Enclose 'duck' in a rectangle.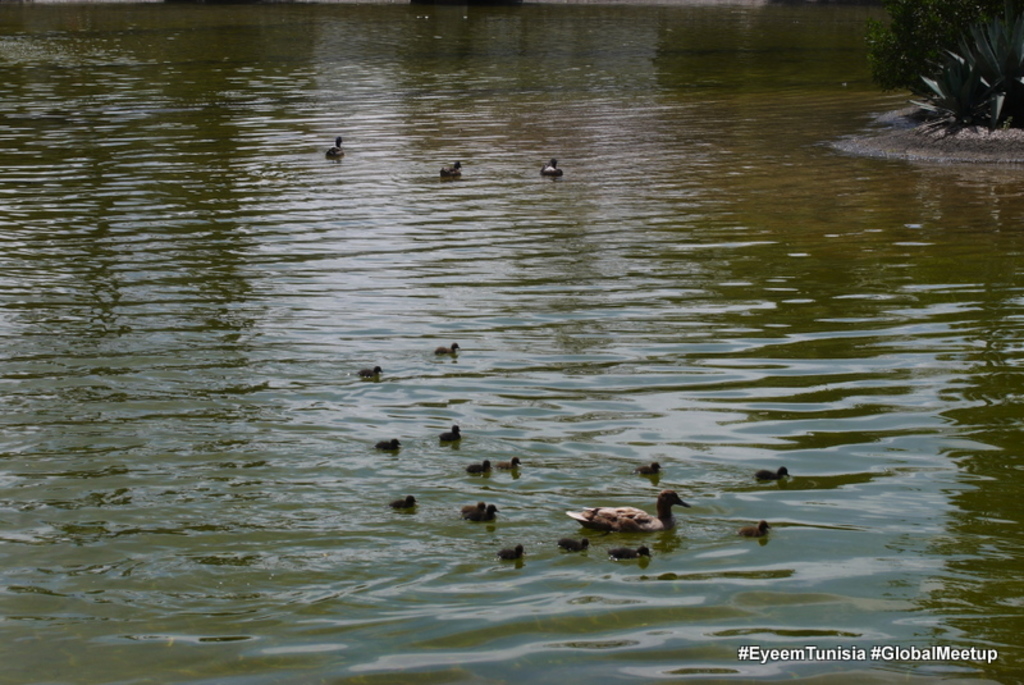
600 545 652 561.
